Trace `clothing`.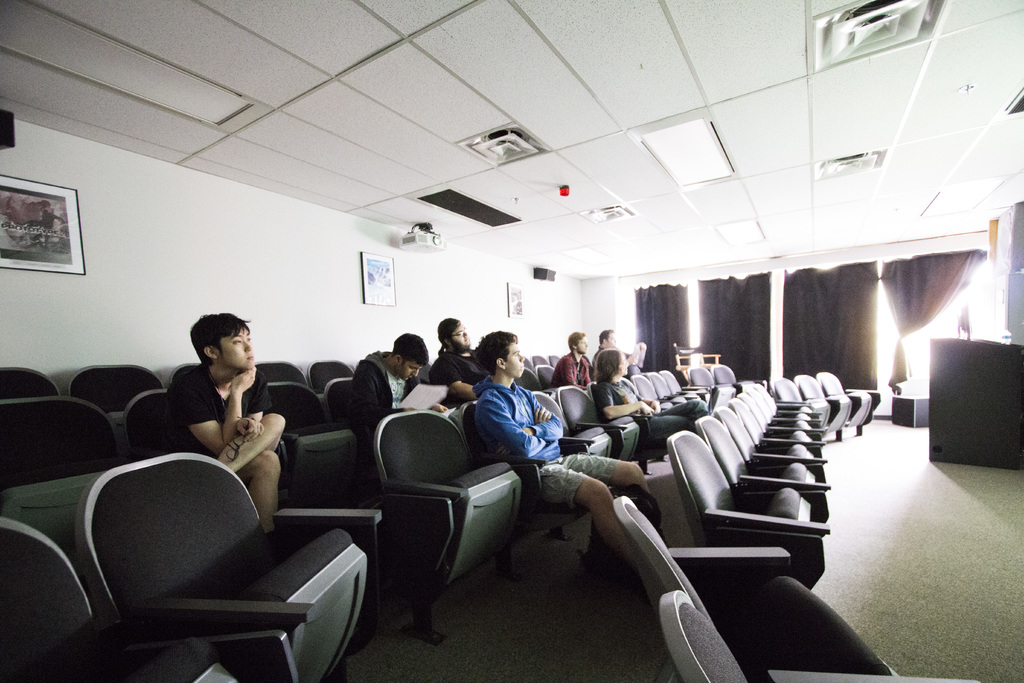
Traced to pyautogui.locateOnScreen(431, 352, 484, 403).
